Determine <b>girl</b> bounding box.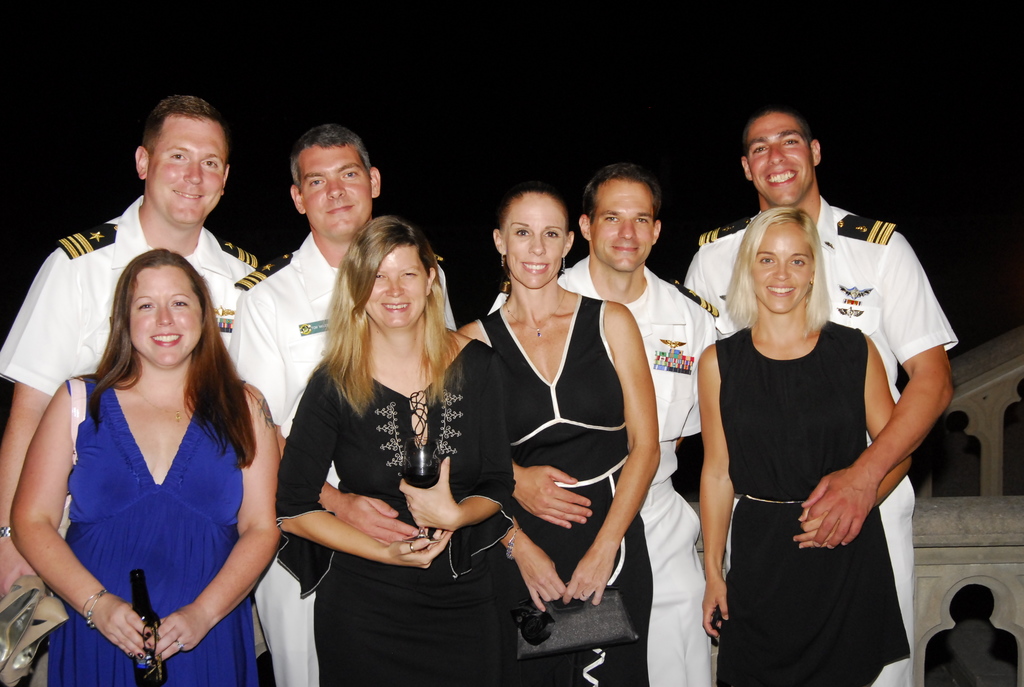
Determined: (5,244,285,686).
